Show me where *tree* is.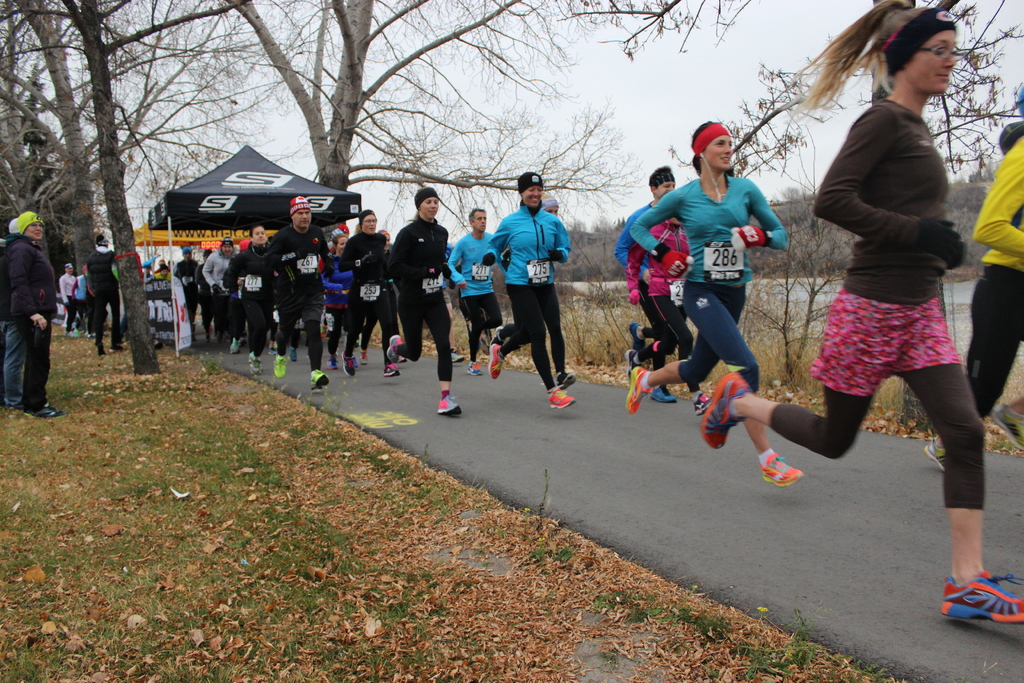
*tree* is at (226,0,632,266).
